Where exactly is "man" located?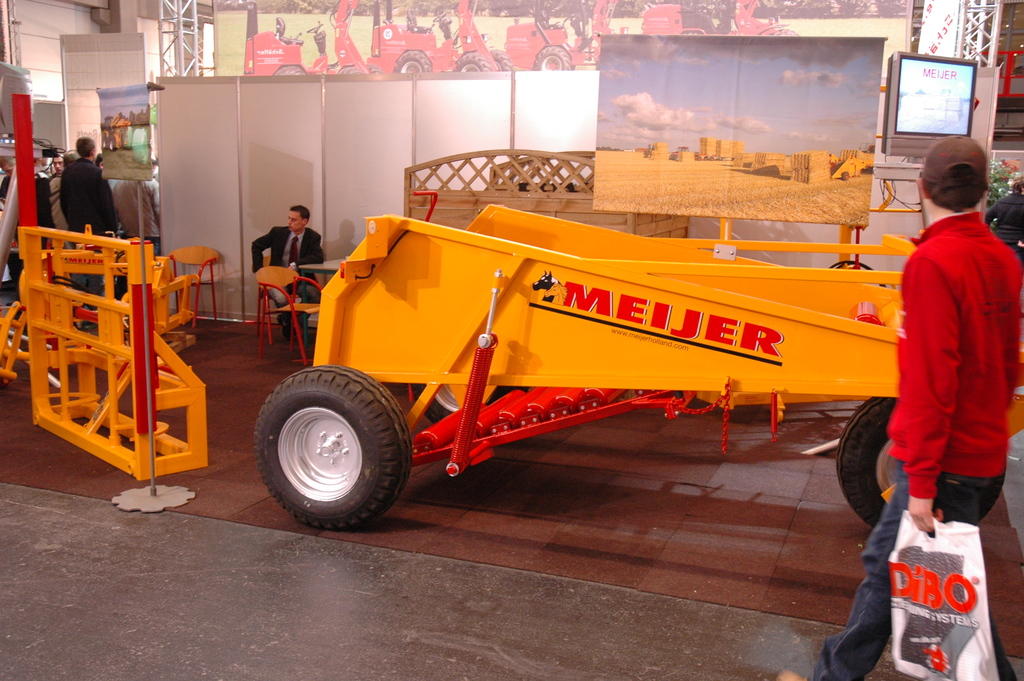
Its bounding box is (45, 152, 67, 183).
